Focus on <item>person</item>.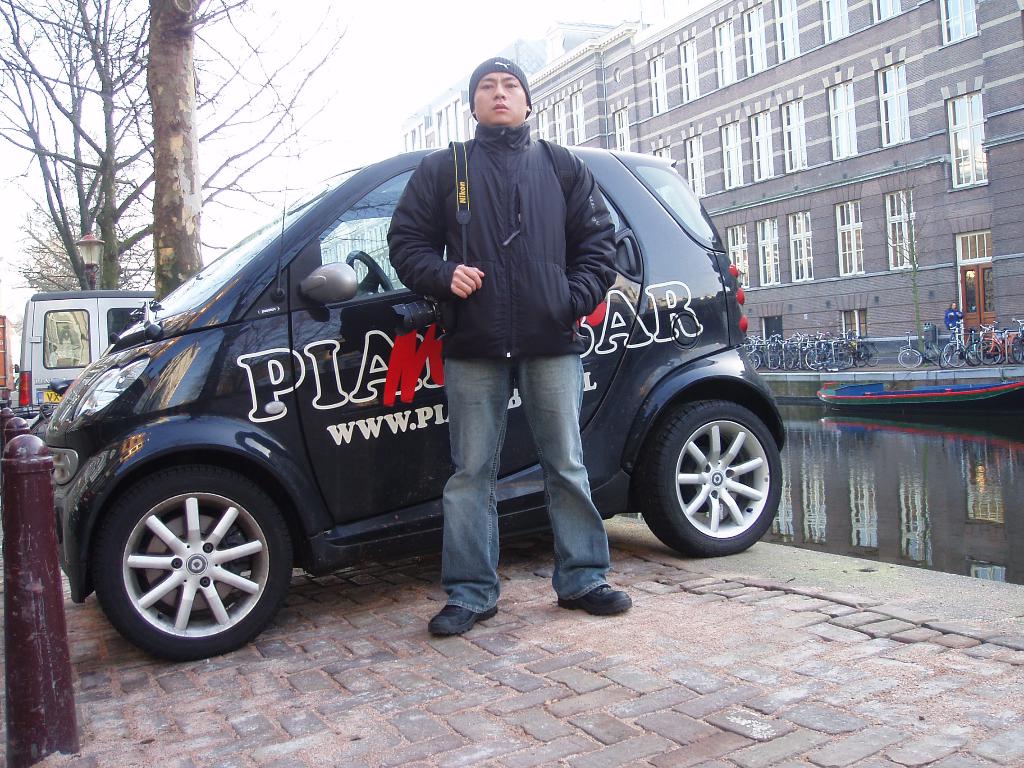
Focused at 384, 54, 627, 637.
